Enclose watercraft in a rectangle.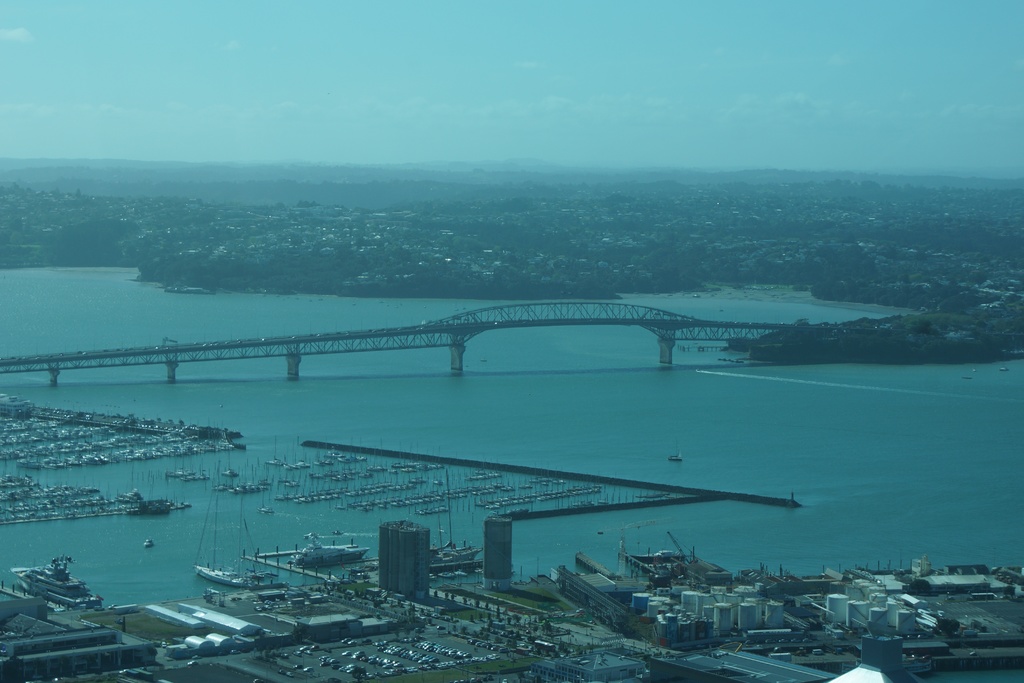
(382, 468, 402, 491).
